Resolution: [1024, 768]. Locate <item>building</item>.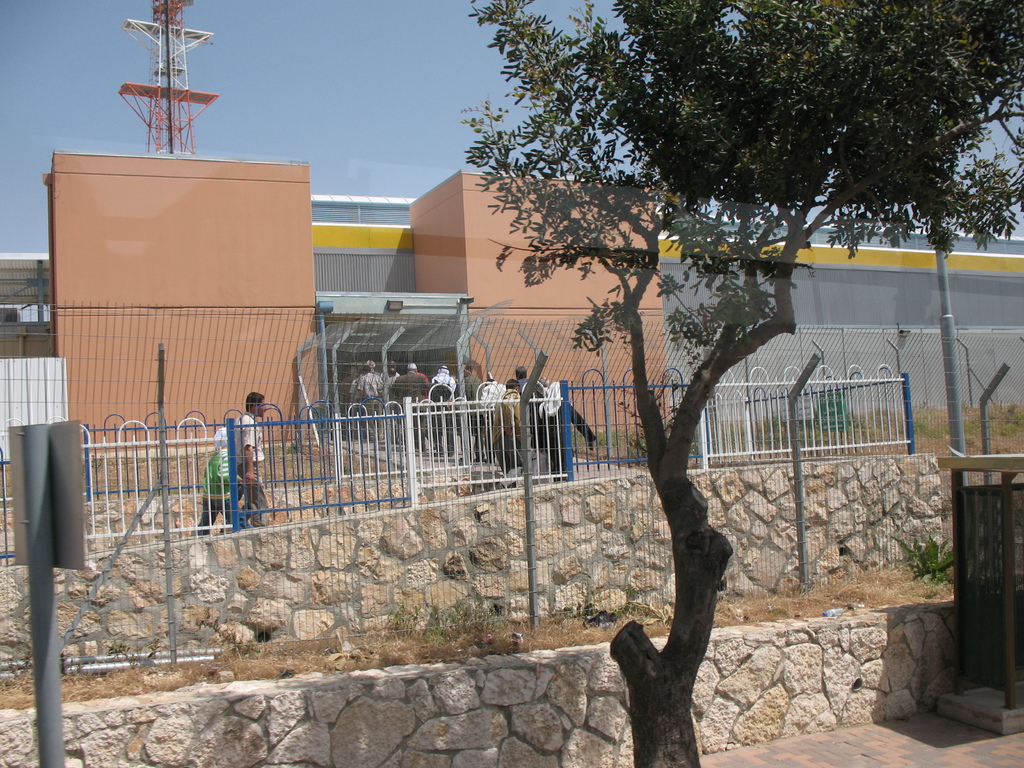
45, 147, 1023, 465.
